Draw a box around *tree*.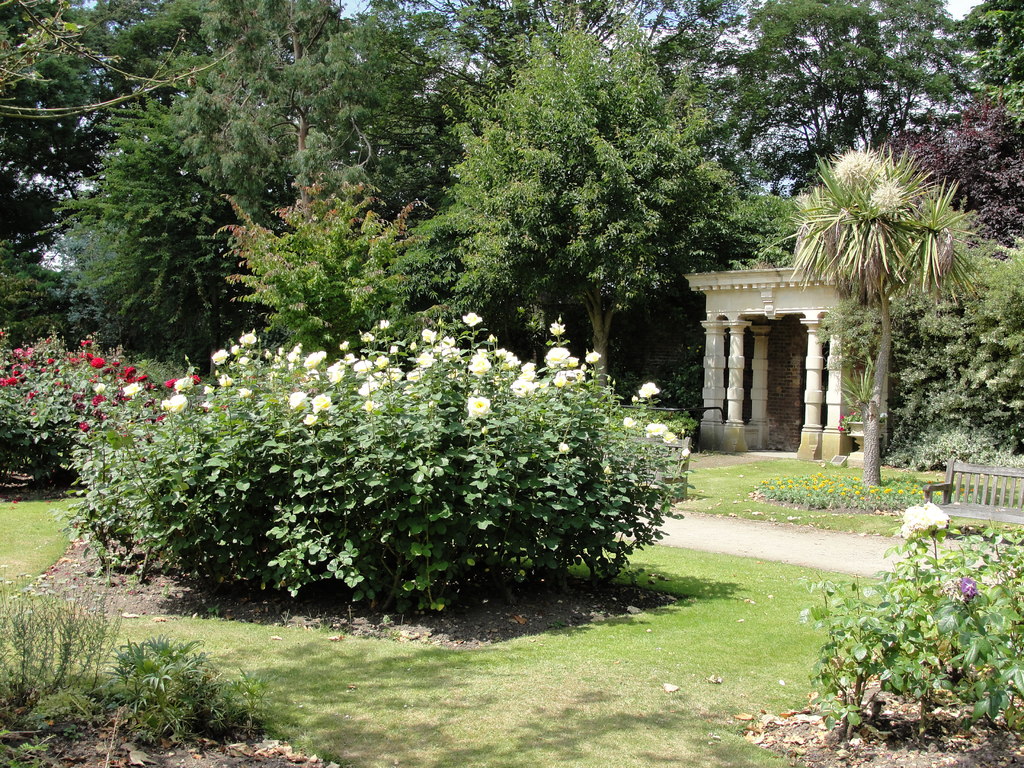
(x1=345, y1=0, x2=778, y2=197).
